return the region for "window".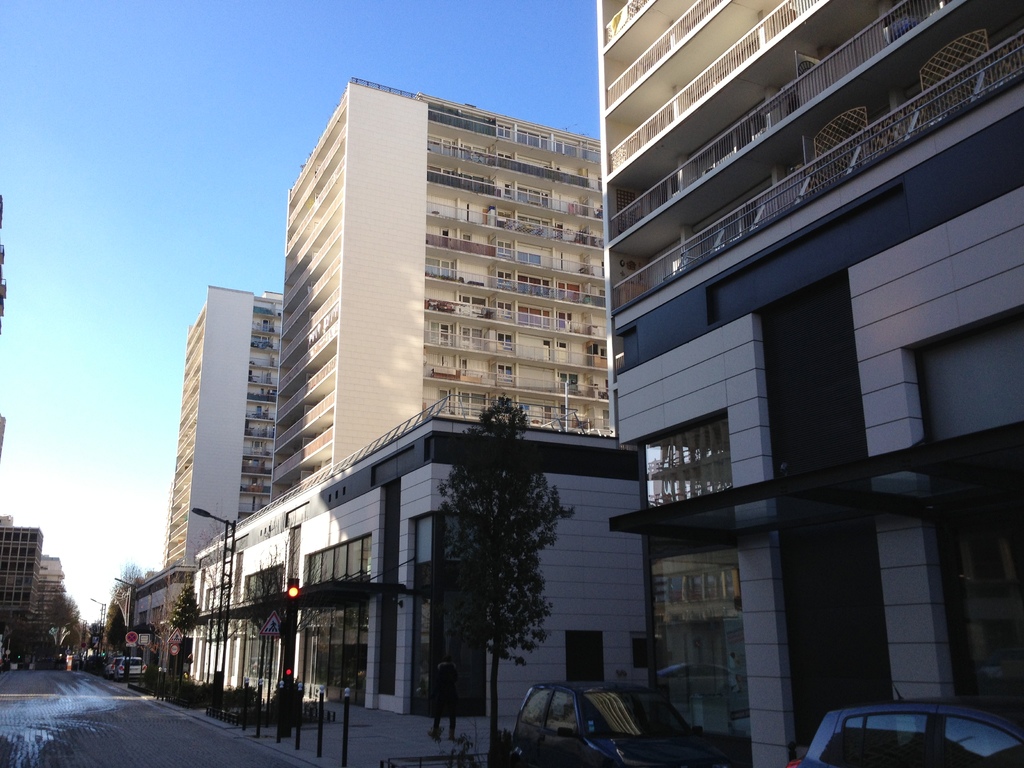
{"left": 555, "top": 280, "right": 580, "bottom": 302}.
